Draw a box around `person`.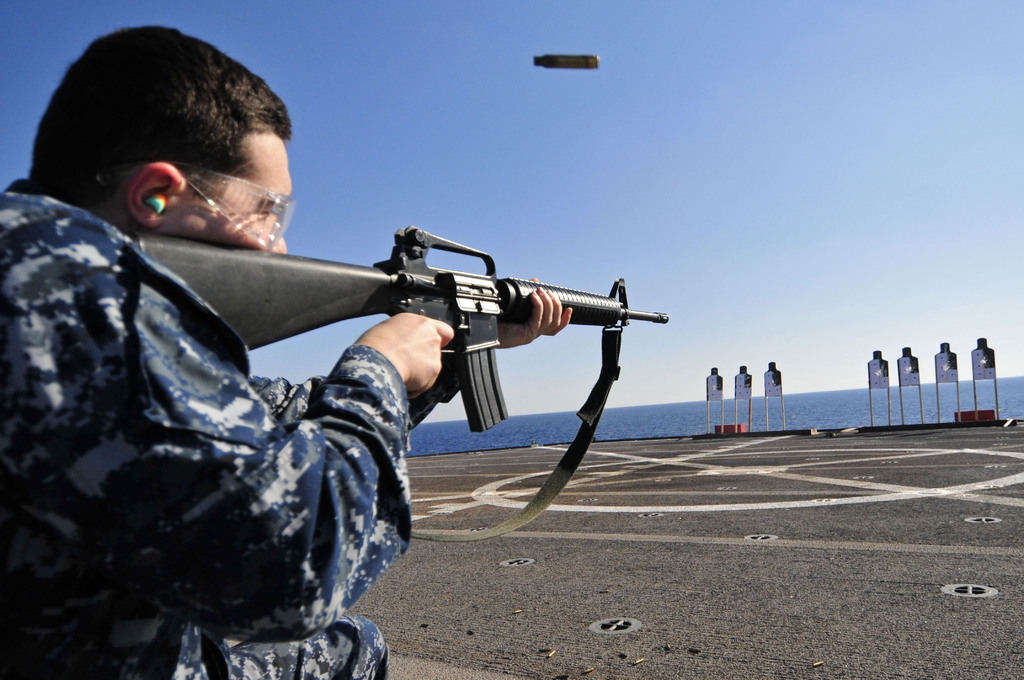
detection(0, 24, 573, 679).
